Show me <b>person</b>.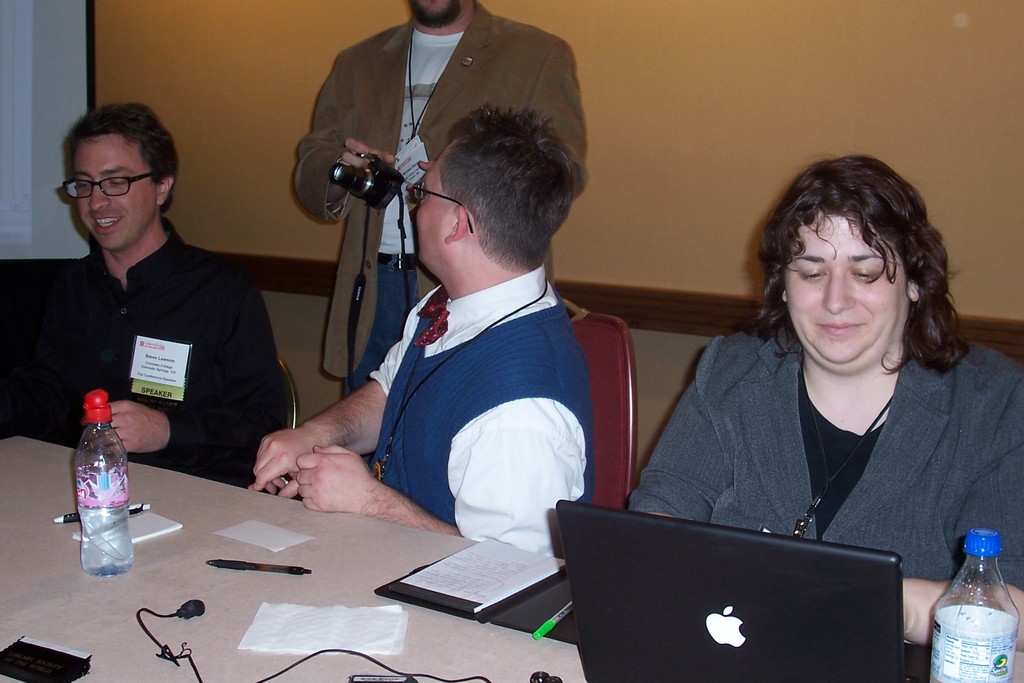
<b>person</b> is here: [x1=1, y1=97, x2=290, y2=484].
